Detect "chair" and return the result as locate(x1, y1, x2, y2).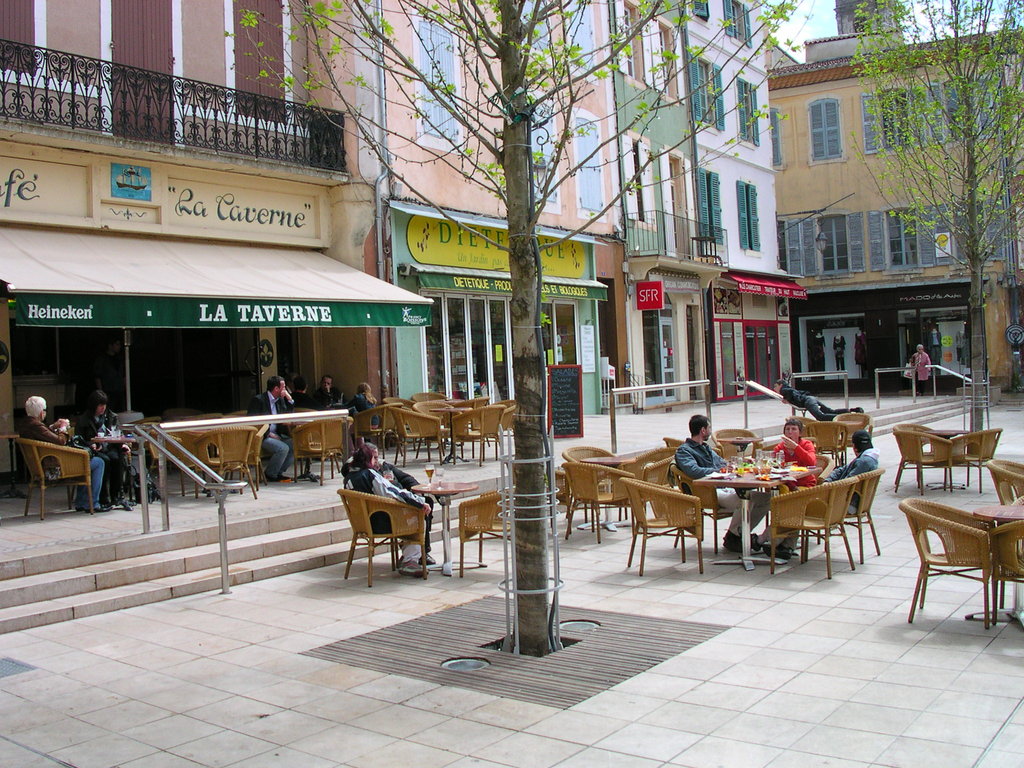
locate(415, 398, 461, 460).
